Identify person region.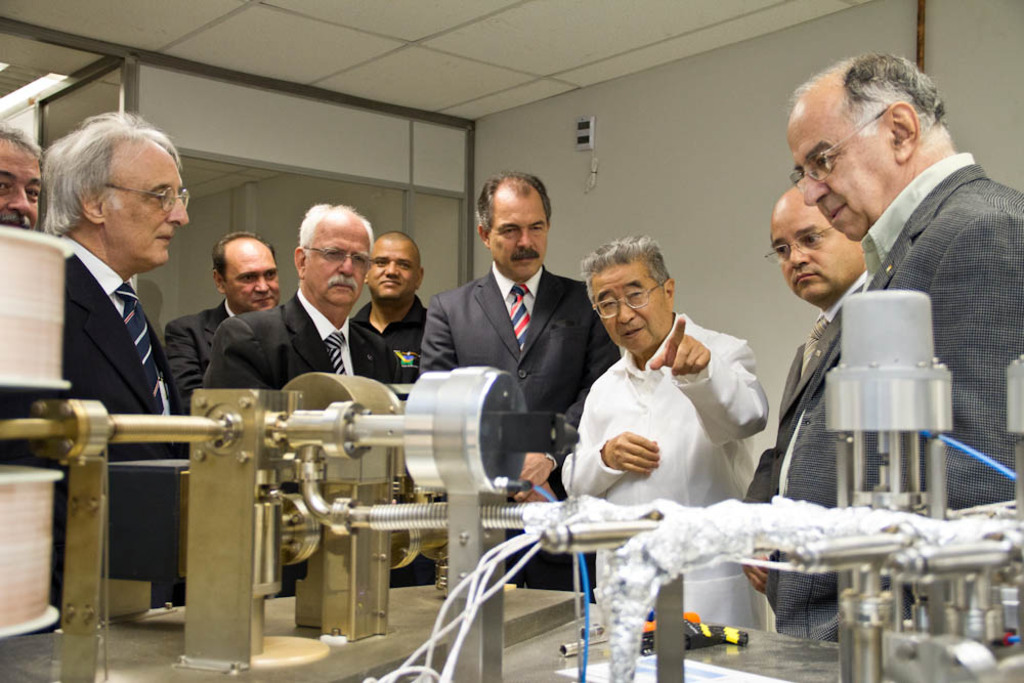
Region: 0/123/41/231.
